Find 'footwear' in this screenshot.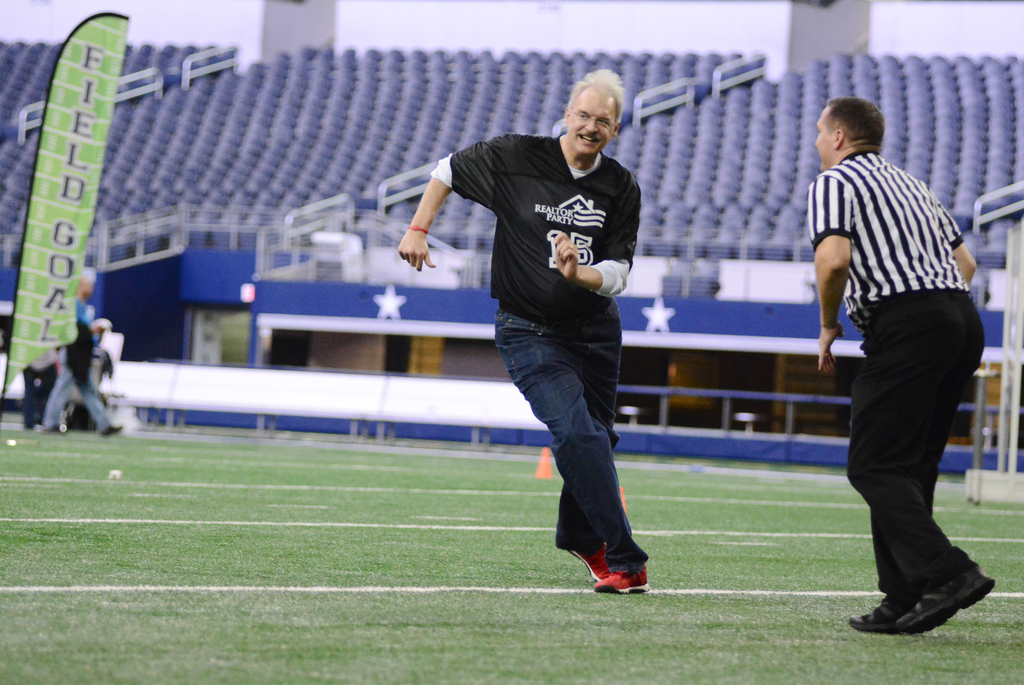
The bounding box for 'footwear' is box(845, 584, 918, 640).
